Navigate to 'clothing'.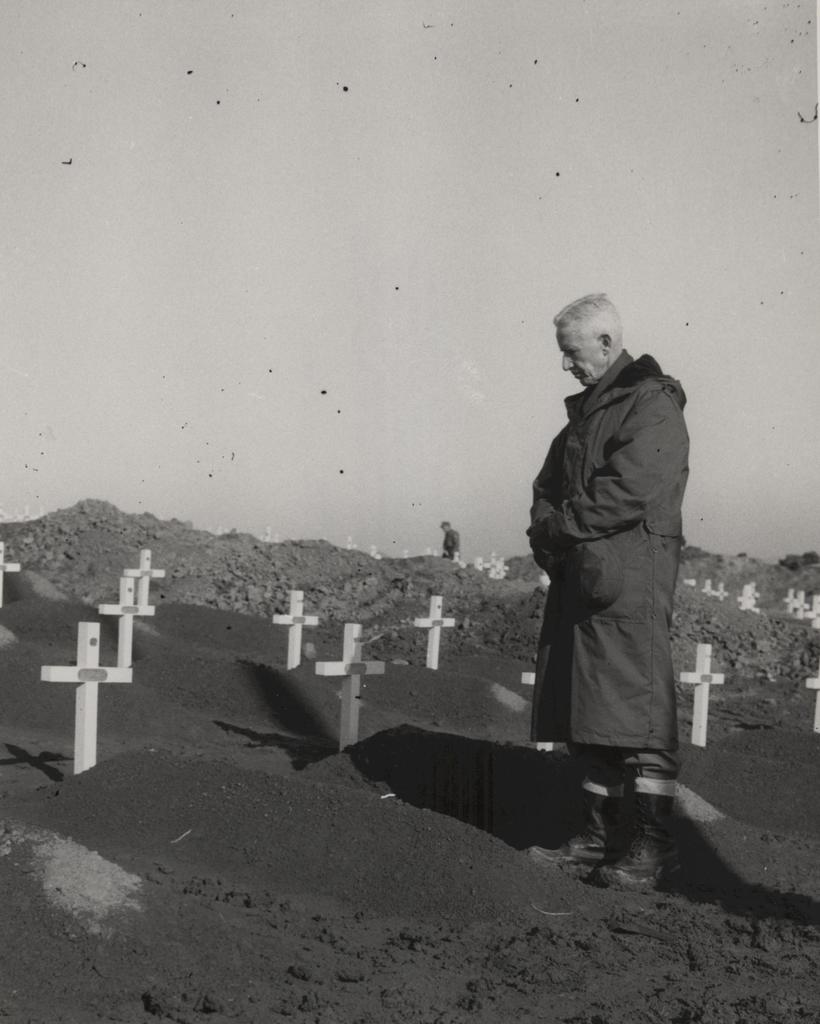
Navigation target: pyautogui.locateOnScreen(508, 300, 707, 808).
